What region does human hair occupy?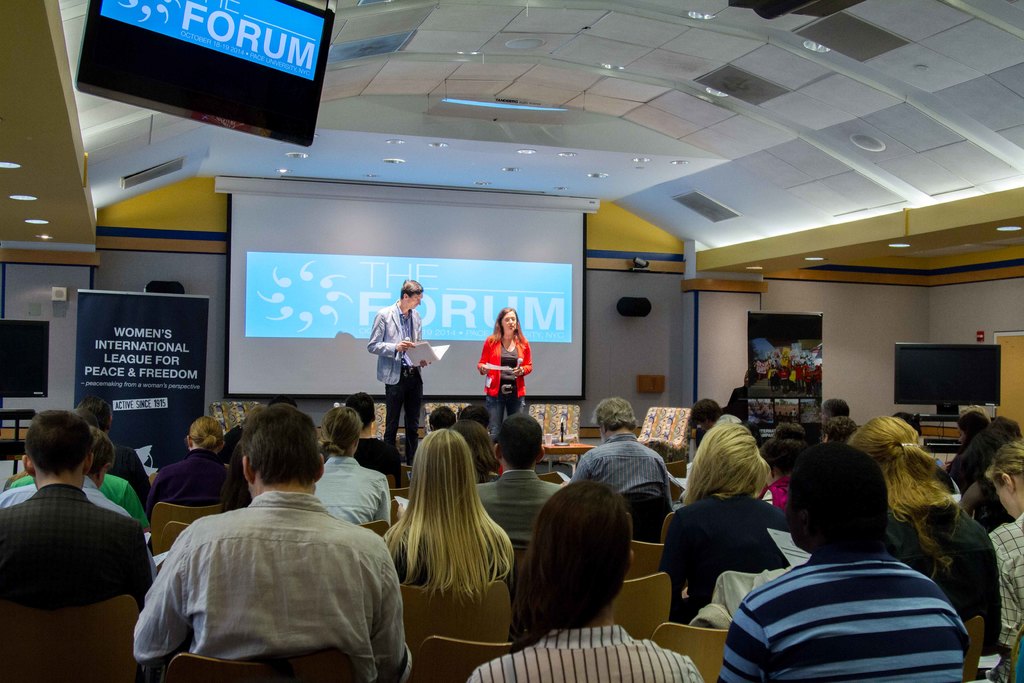
[x1=956, y1=411, x2=988, y2=443].
